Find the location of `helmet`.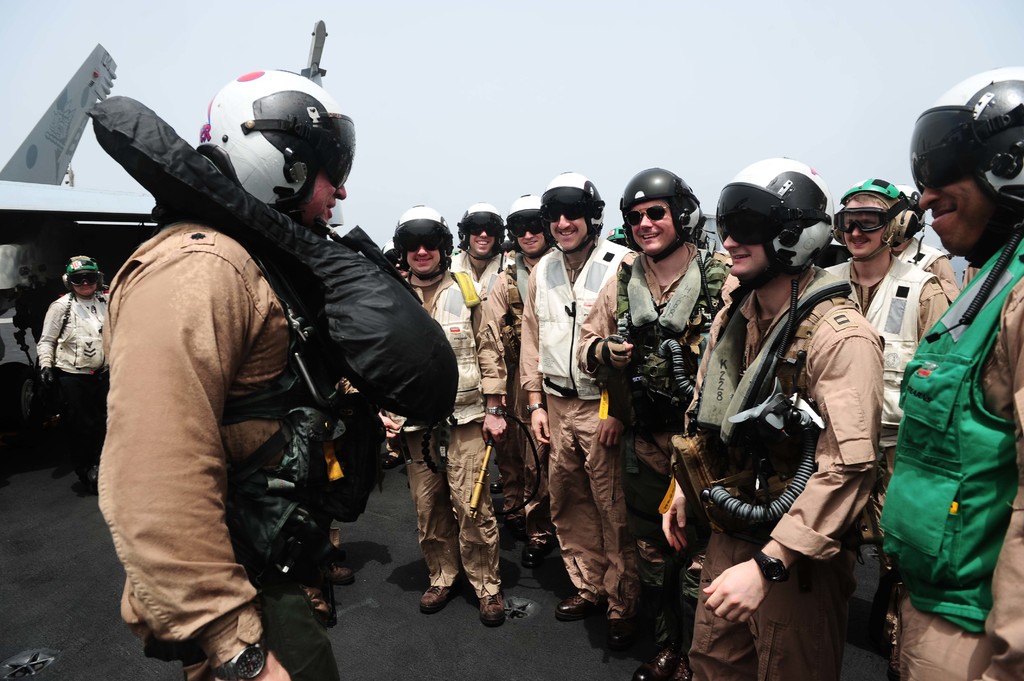
Location: <bbox>619, 168, 701, 263</bbox>.
